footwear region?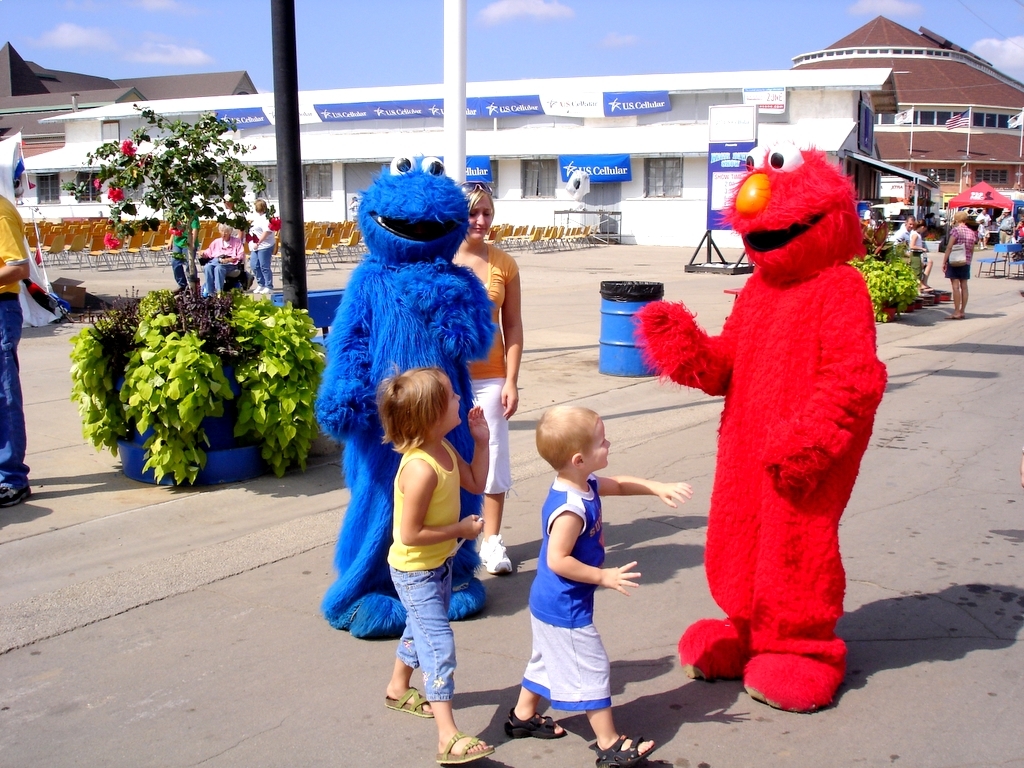
(x1=263, y1=284, x2=272, y2=295)
